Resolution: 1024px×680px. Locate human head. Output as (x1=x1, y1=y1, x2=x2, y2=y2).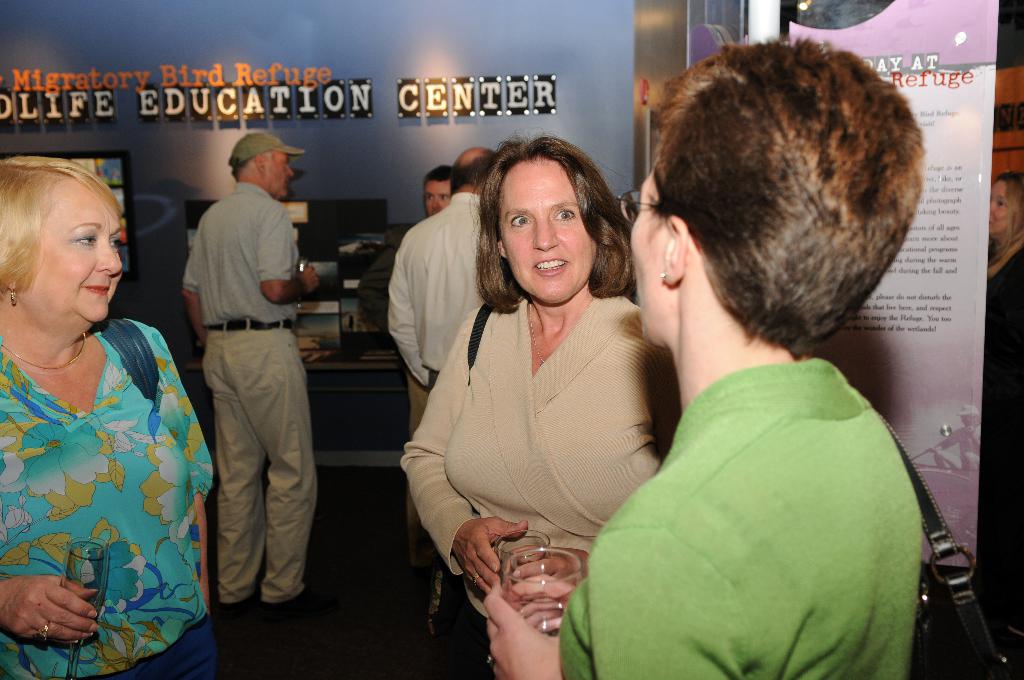
(x1=423, y1=172, x2=460, y2=220).
